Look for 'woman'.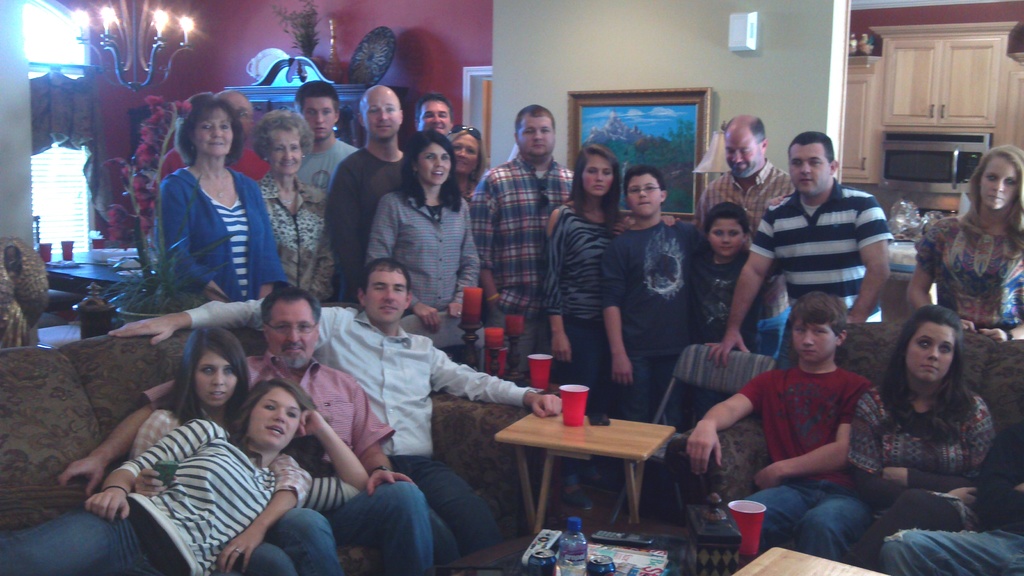
Found: [441, 124, 493, 205].
